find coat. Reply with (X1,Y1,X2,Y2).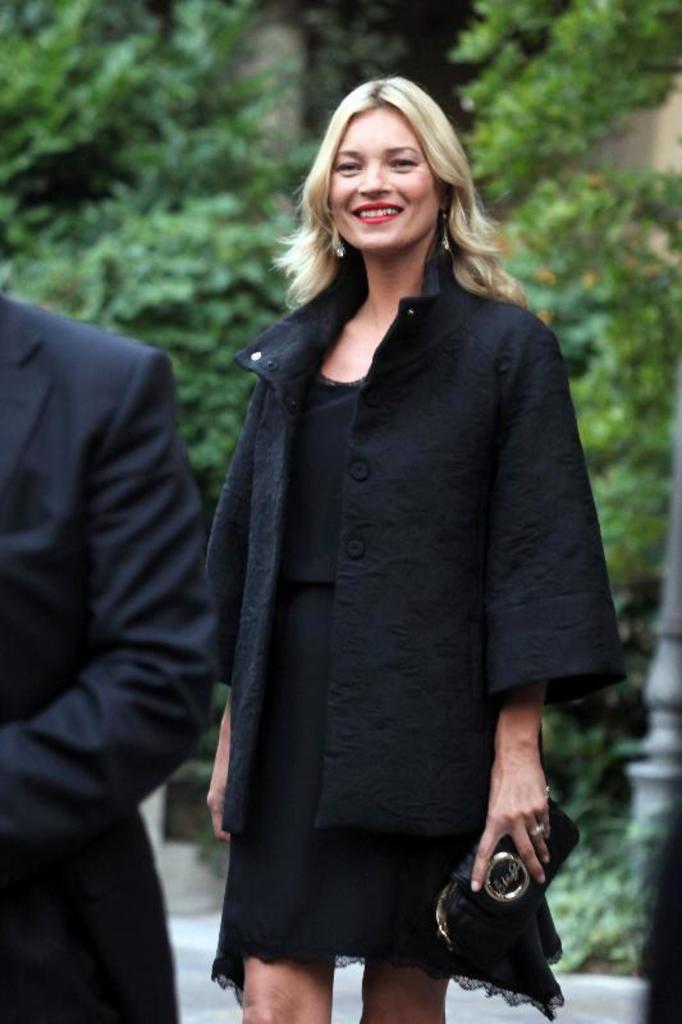
(205,209,631,836).
